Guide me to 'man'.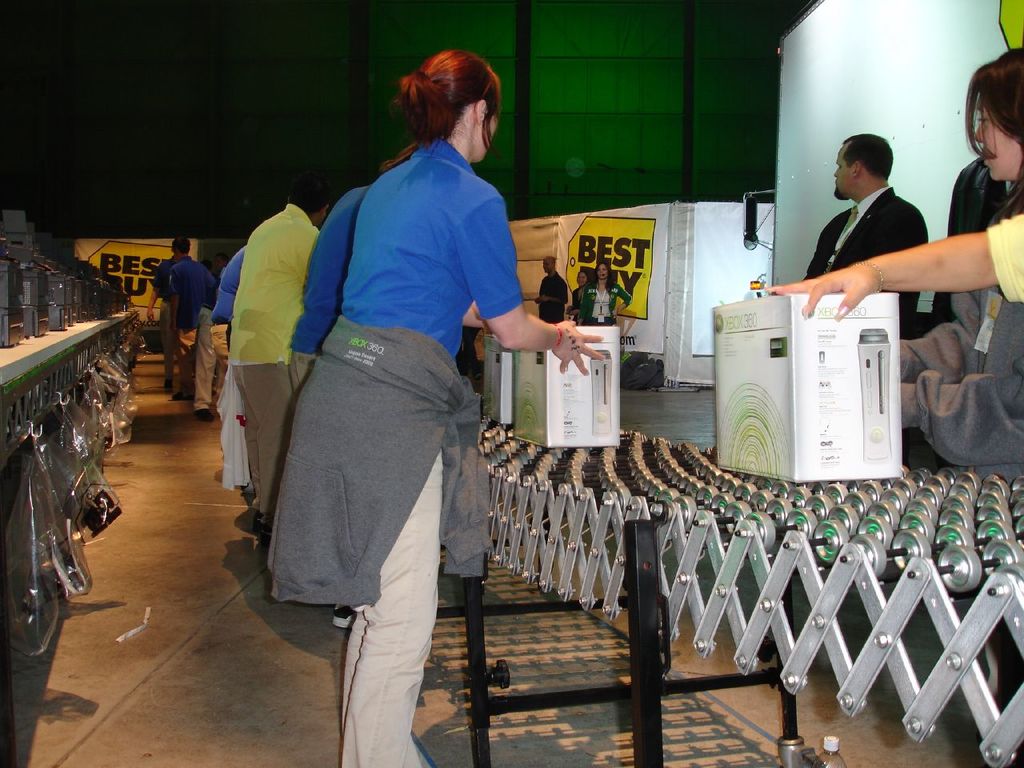
Guidance: Rect(797, 130, 933, 350).
